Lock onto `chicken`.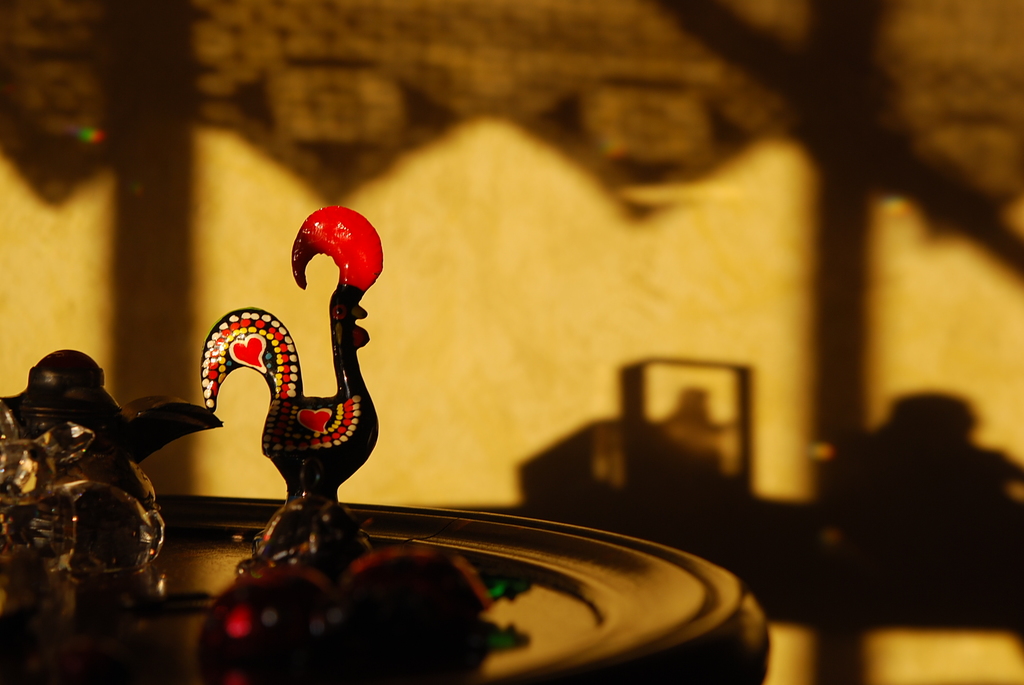
Locked: region(195, 198, 390, 564).
